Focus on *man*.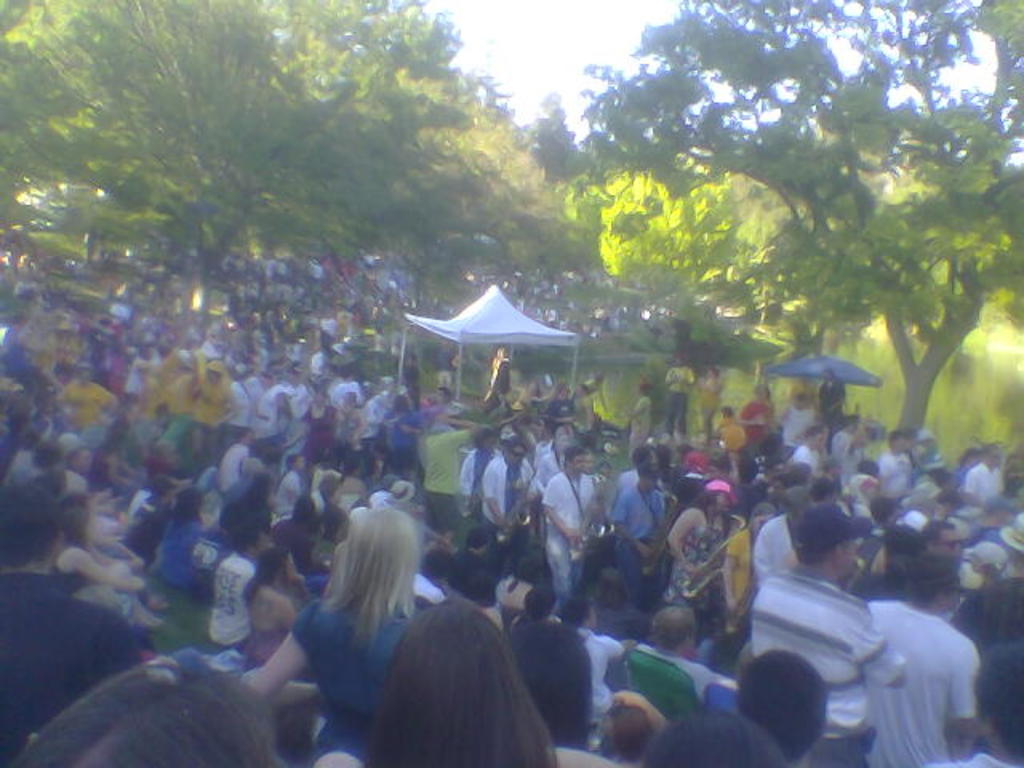
Focused at region(557, 597, 619, 733).
